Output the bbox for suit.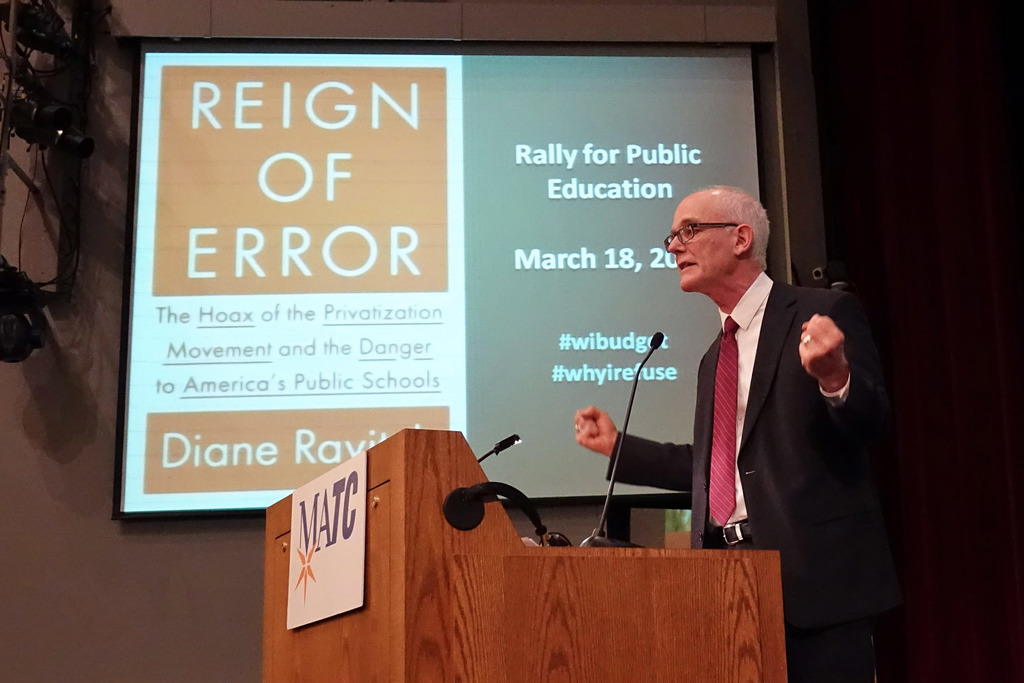
[x1=608, y1=278, x2=884, y2=682].
